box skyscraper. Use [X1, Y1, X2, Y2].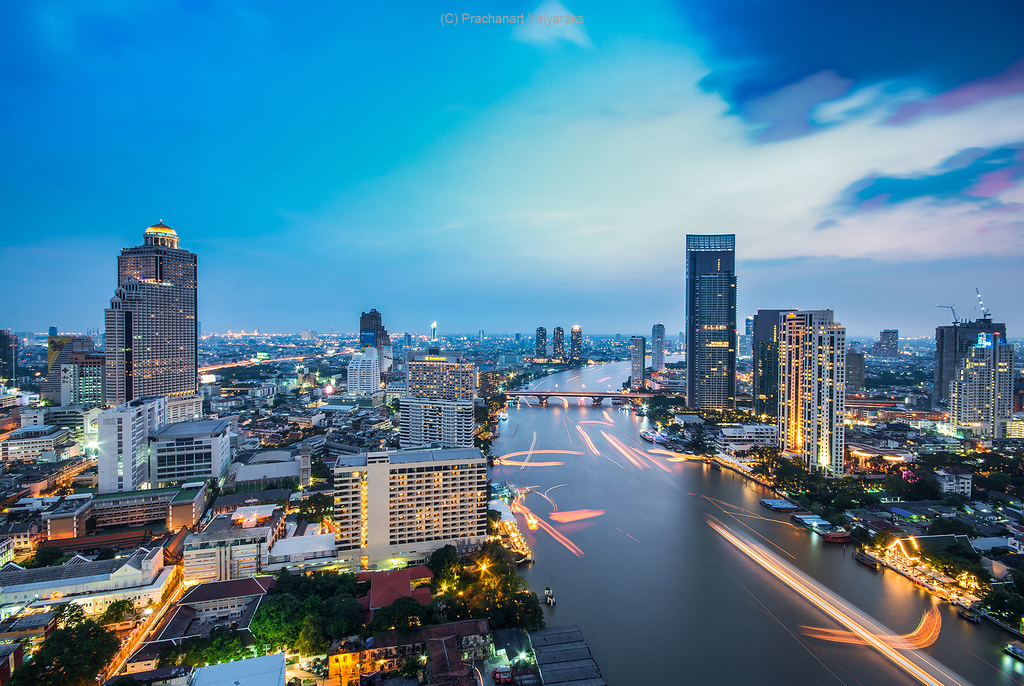
[49, 326, 84, 378].
